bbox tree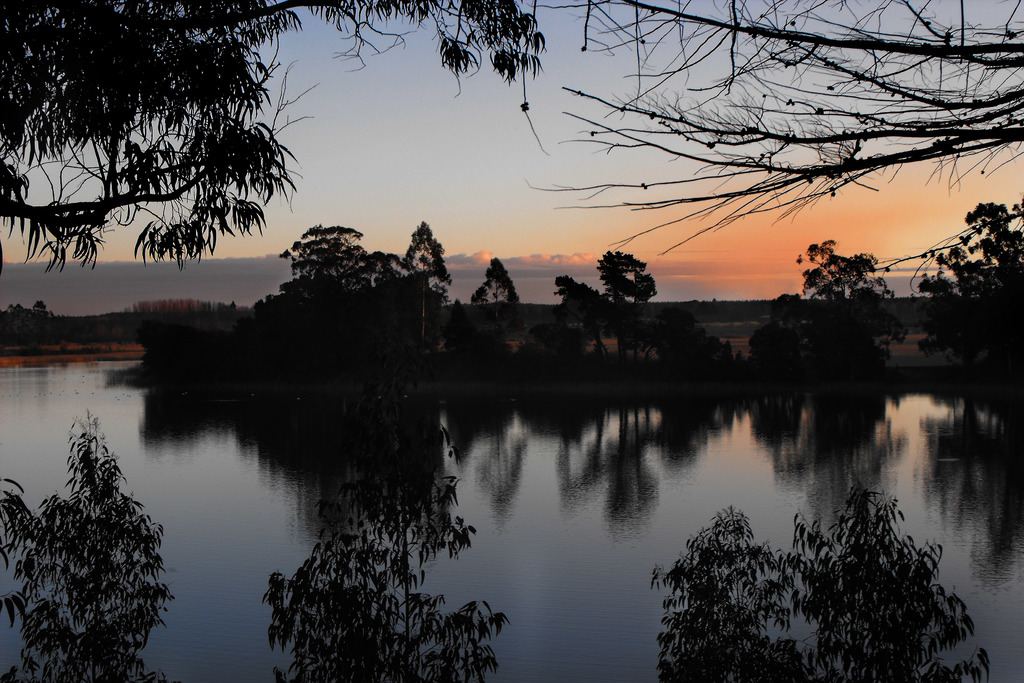
bbox=(552, 274, 614, 319)
